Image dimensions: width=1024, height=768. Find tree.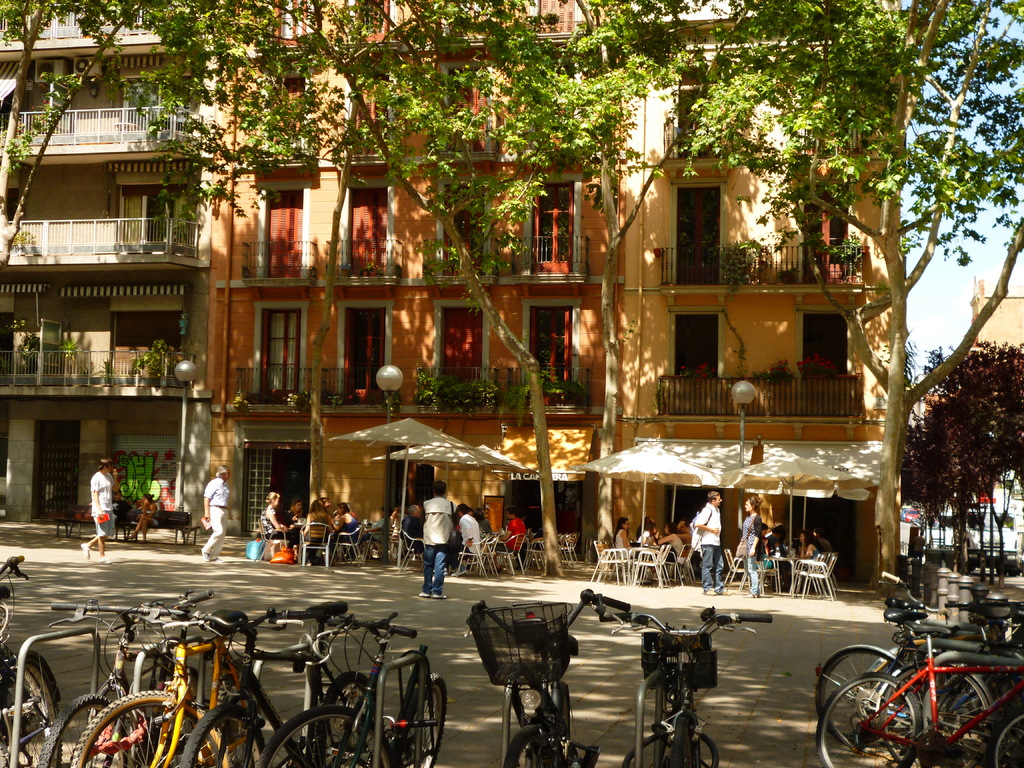
l=0, t=0, r=165, b=278.
